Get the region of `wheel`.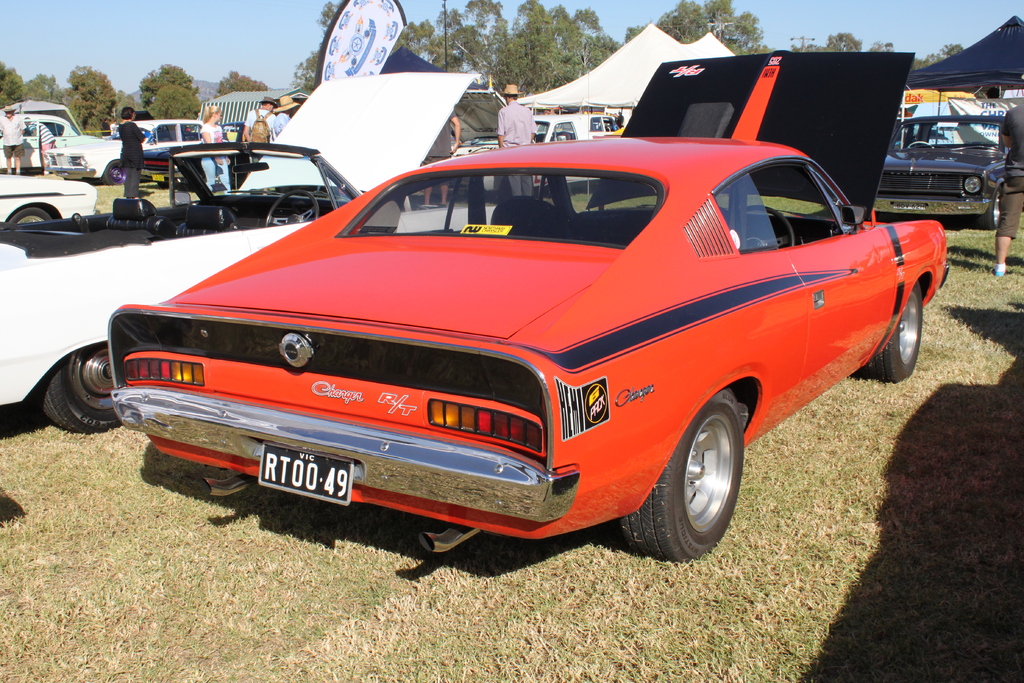
select_region(600, 386, 729, 566).
